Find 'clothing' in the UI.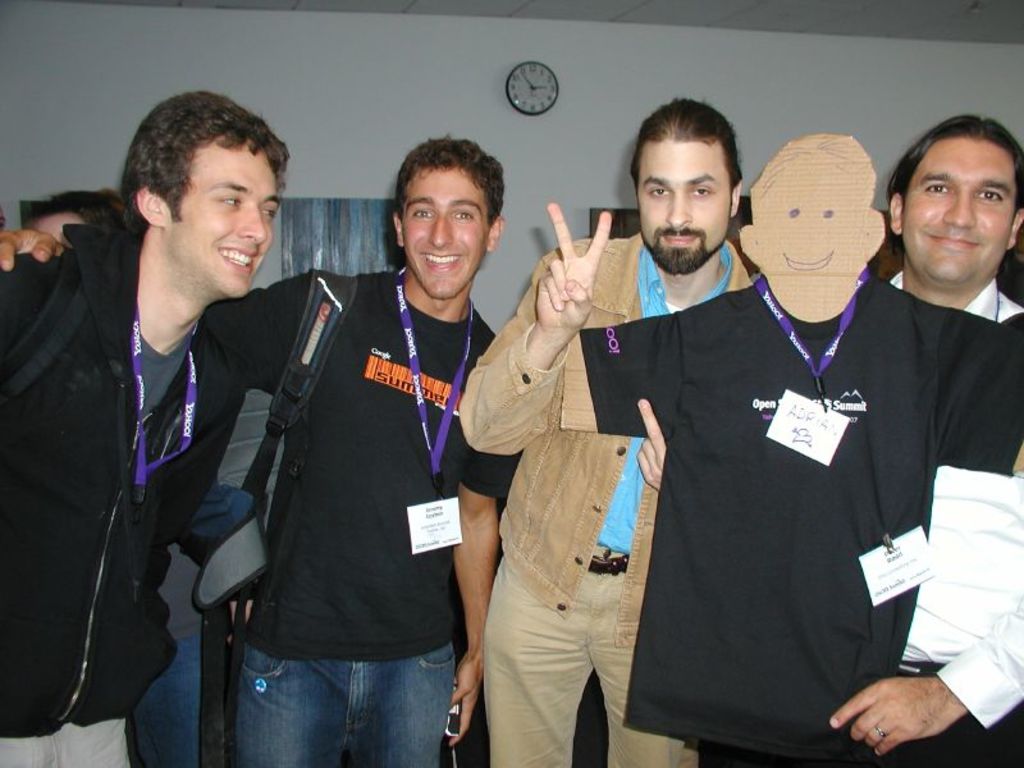
UI element at l=579, t=269, r=1023, b=763.
